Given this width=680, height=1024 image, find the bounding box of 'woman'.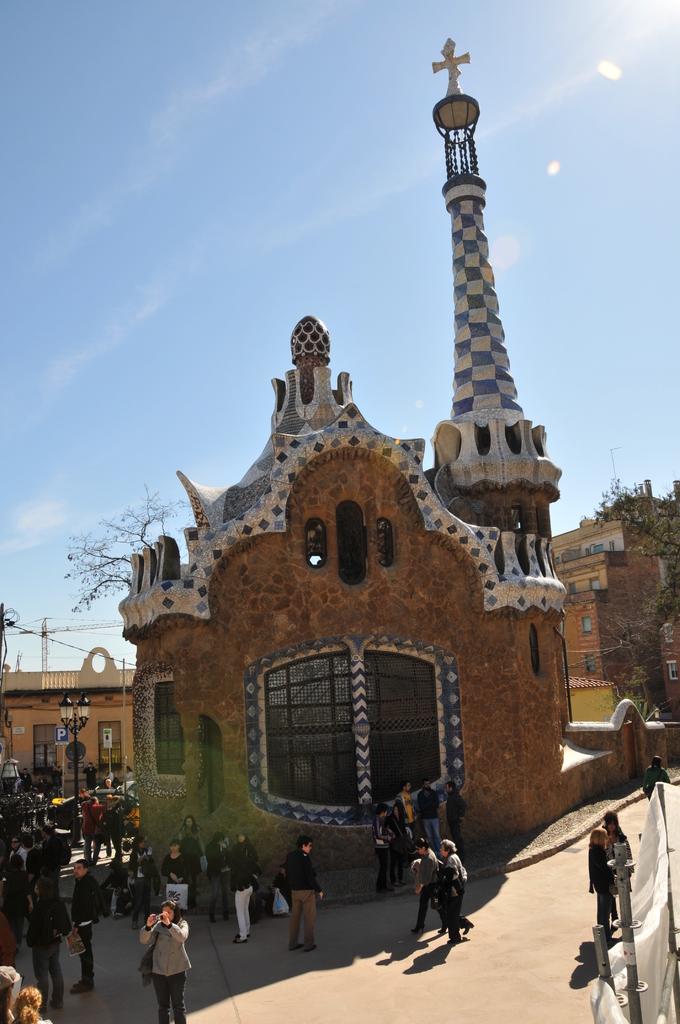
crop(203, 831, 229, 919).
